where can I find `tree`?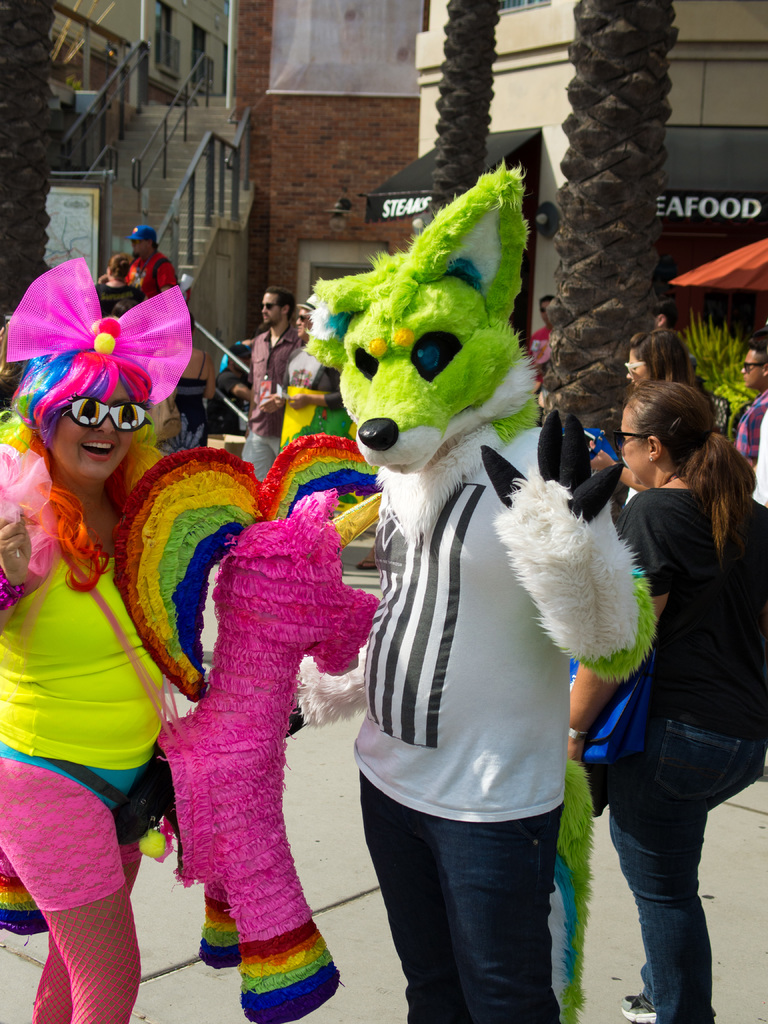
You can find it at 0/0/43/362.
